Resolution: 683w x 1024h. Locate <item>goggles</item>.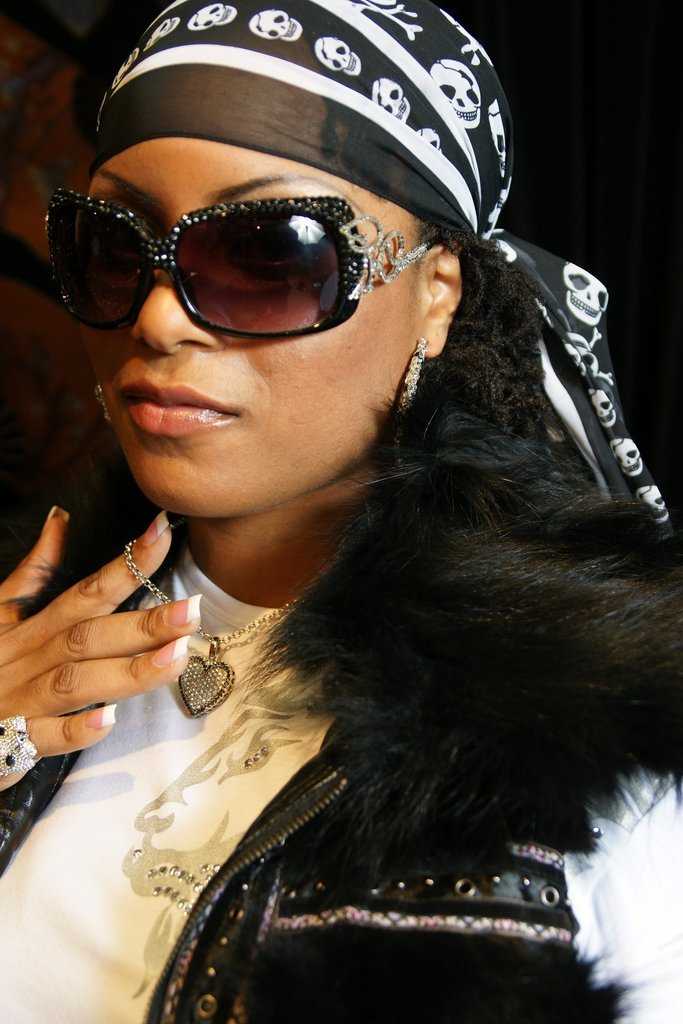
BBox(54, 166, 464, 337).
